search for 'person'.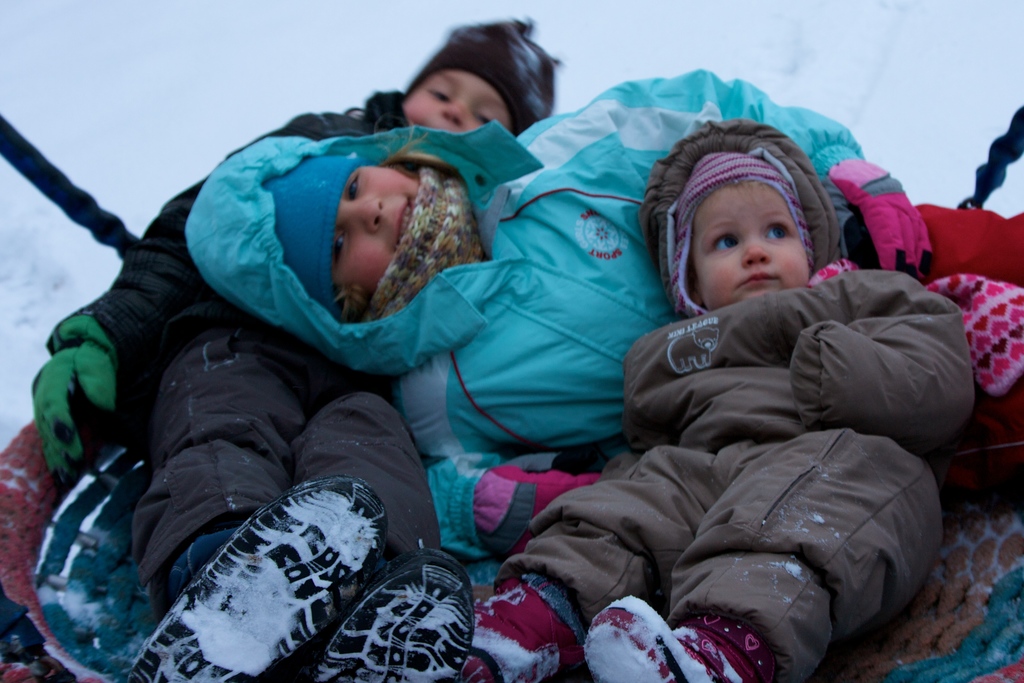
Found at bbox=[182, 65, 1023, 555].
